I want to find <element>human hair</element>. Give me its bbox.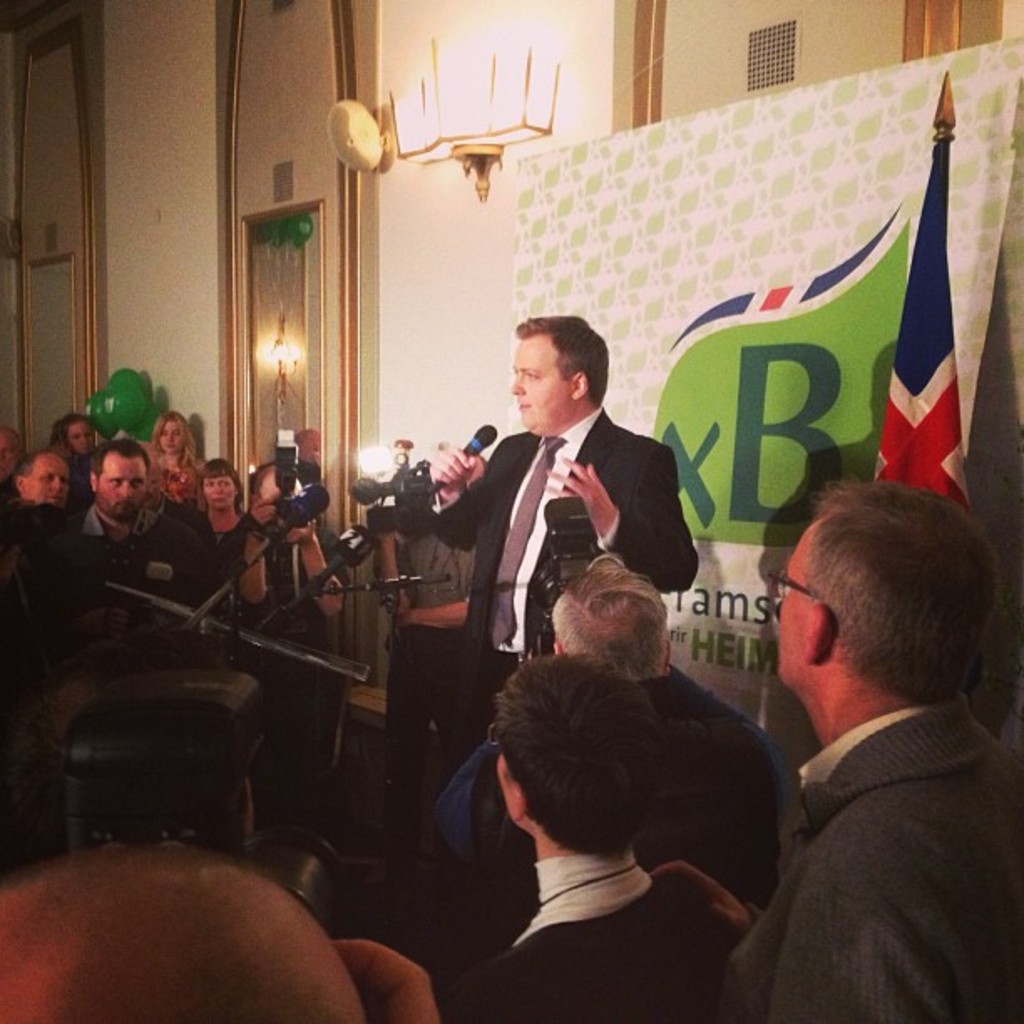
{"x1": 512, "y1": 311, "x2": 614, "y2": 413}.
